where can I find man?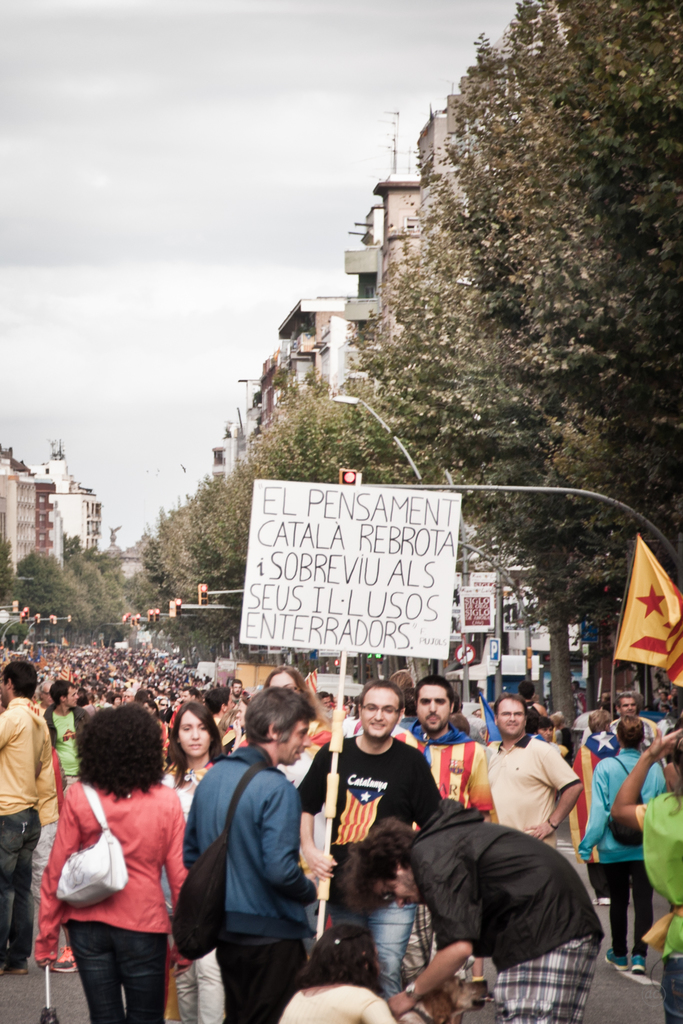
You can find it at 45 680 96 781.
